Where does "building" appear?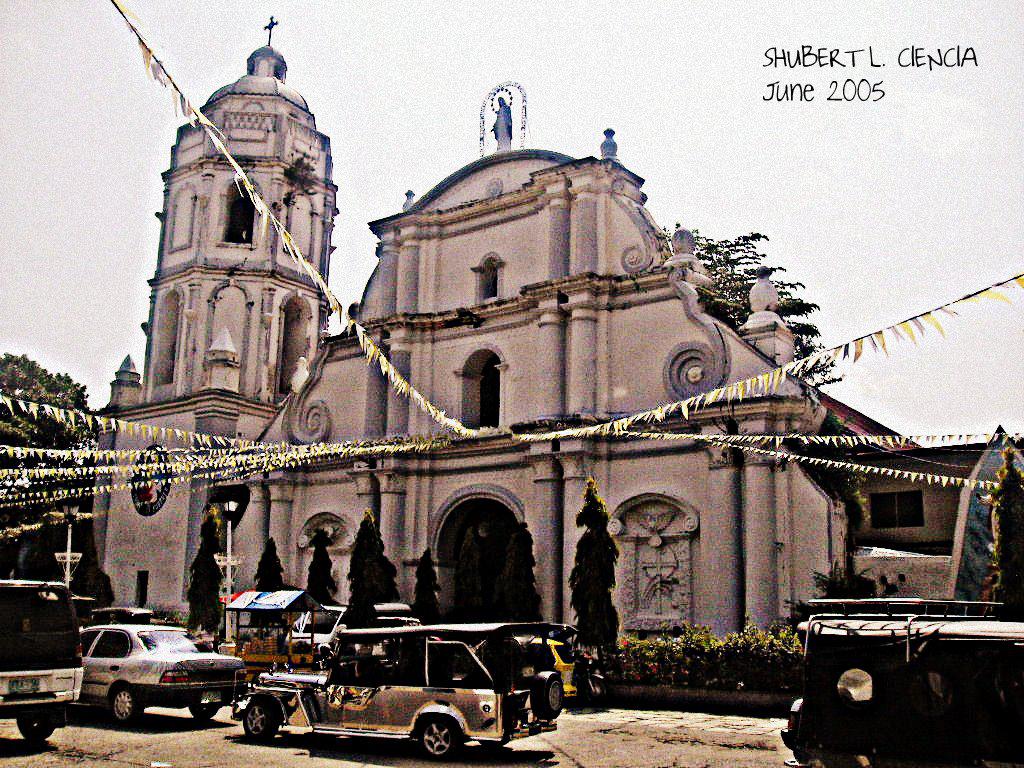
Appears at {"x1": 97, "y1": 14, "x2": 1023, "y2": 648}.
